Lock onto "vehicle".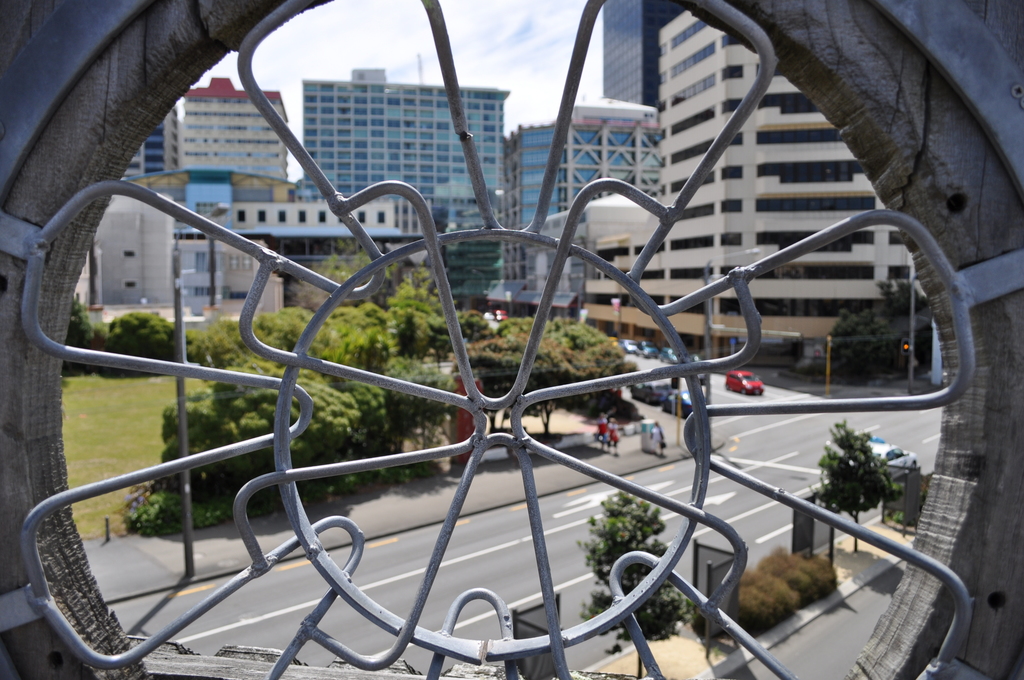
Locked: left=620, top=337, right=643, bottom=356.
